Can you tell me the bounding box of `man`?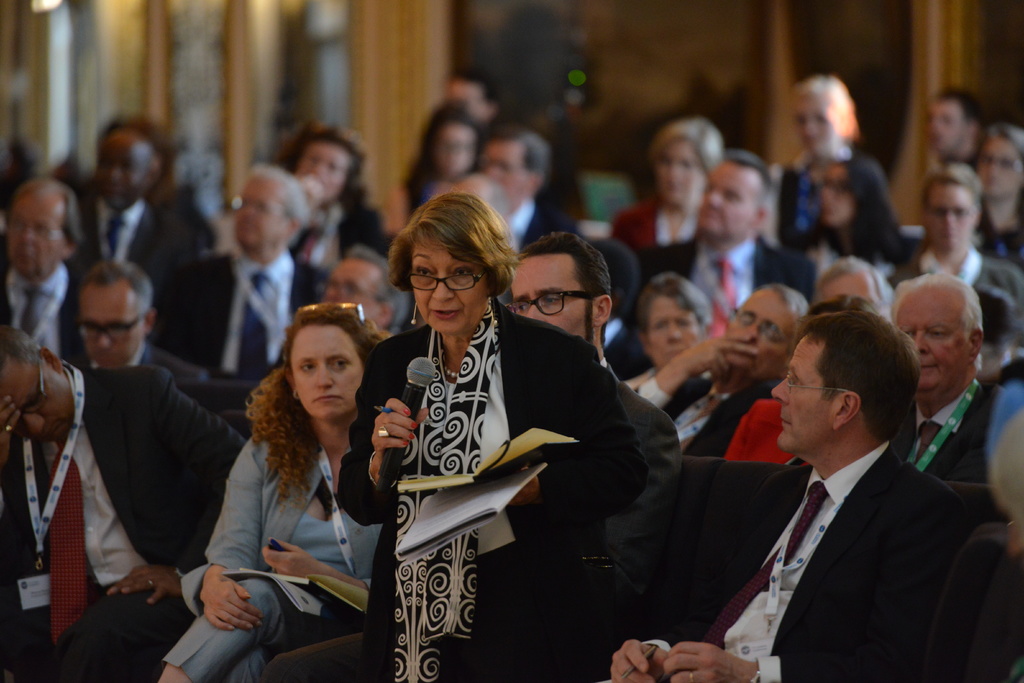
701 295 990 670.
